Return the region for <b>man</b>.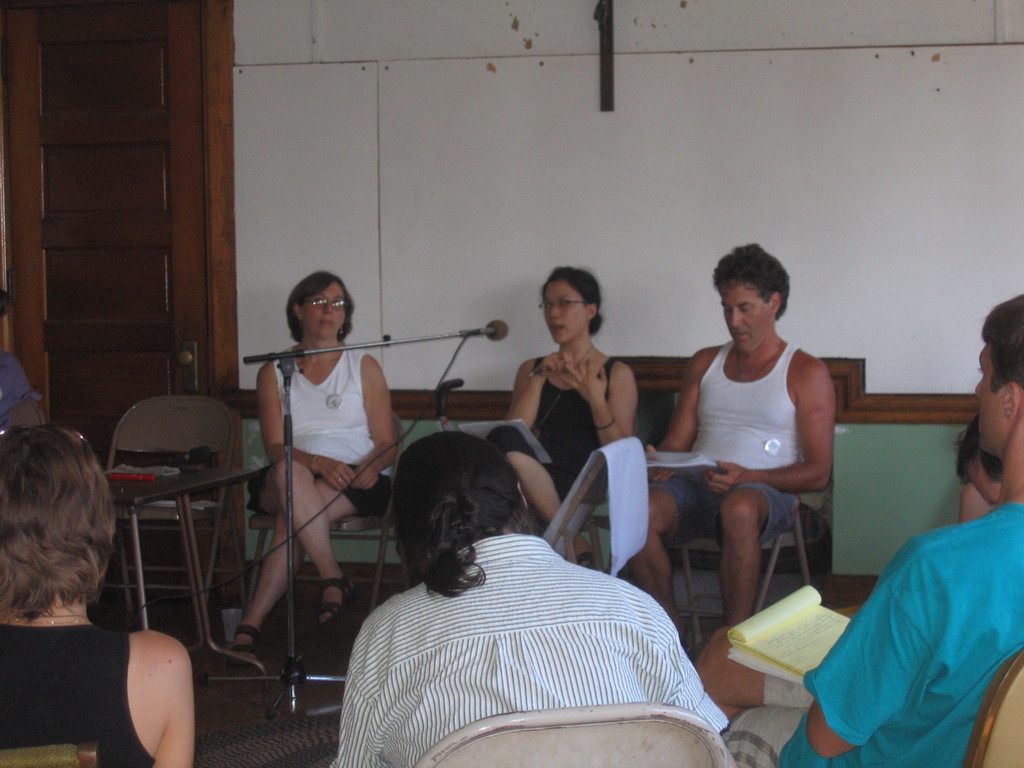
(left=637, top=246, right=856, bottom=665).
